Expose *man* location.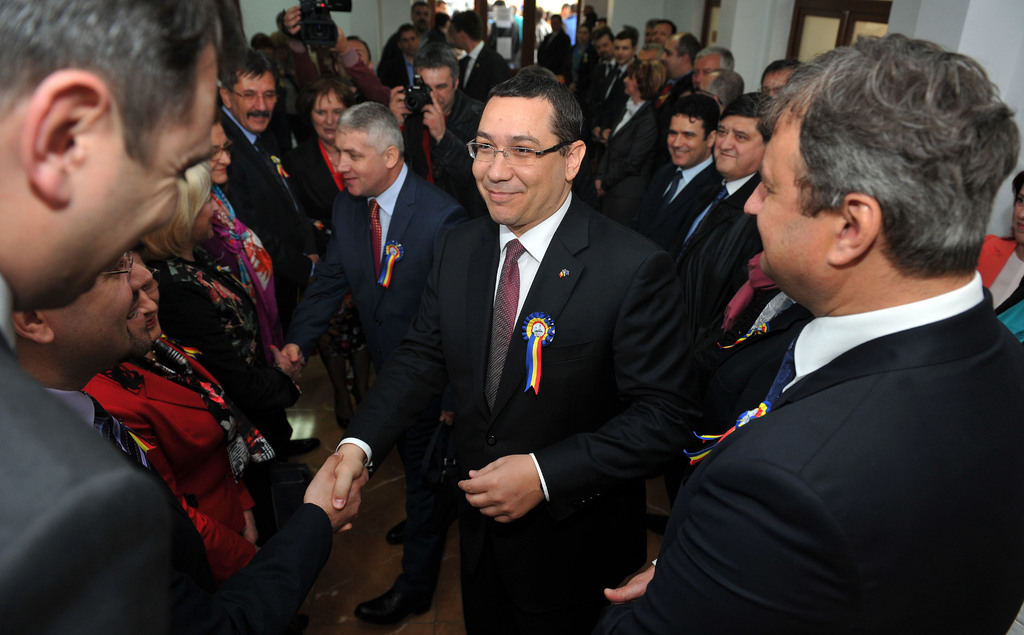
Exposed at 655:40:1018:624.
